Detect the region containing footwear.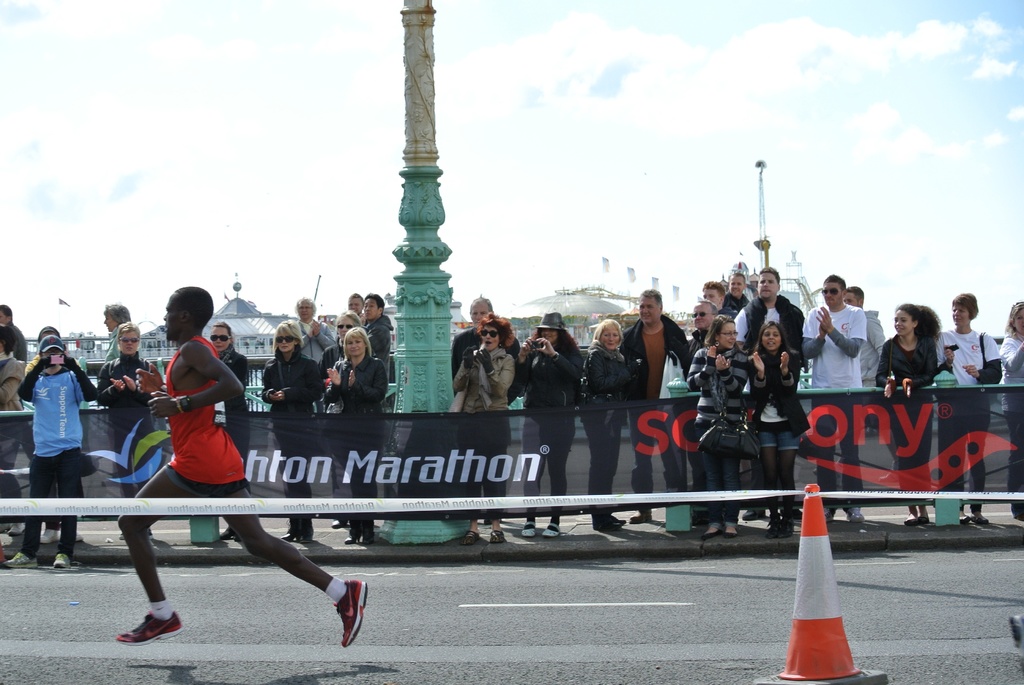
x1=111, y1=595, x2=173, y2=659.
